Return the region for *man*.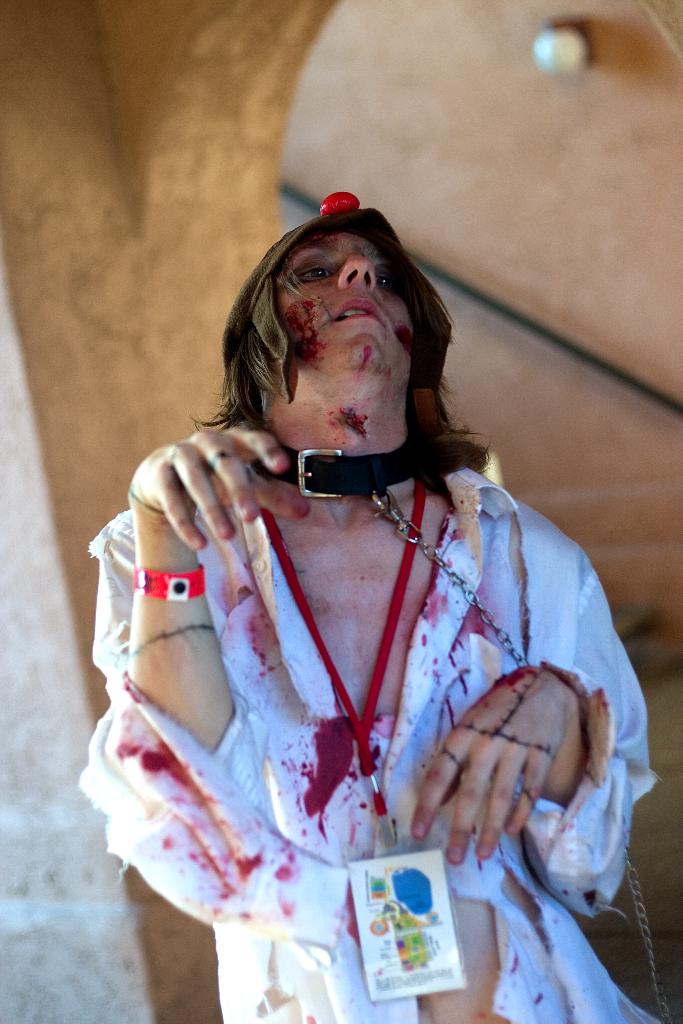
Rect(76, 211, 660, 1023).
